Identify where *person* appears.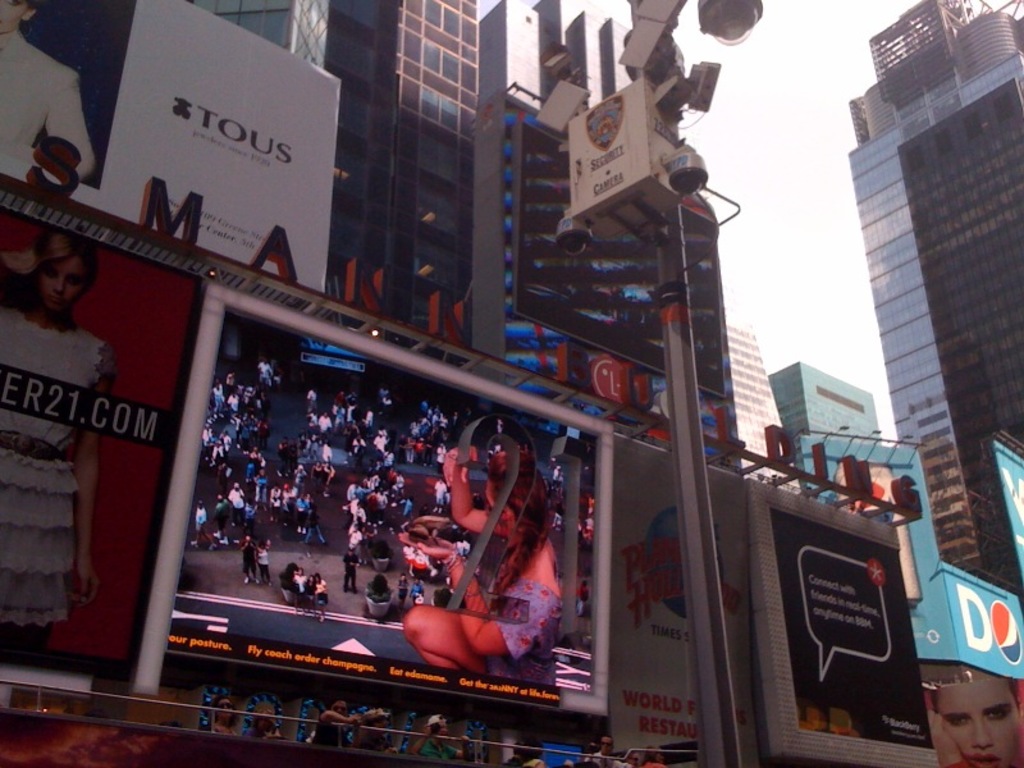
Appears at <box>422,425,548,689</box>.
